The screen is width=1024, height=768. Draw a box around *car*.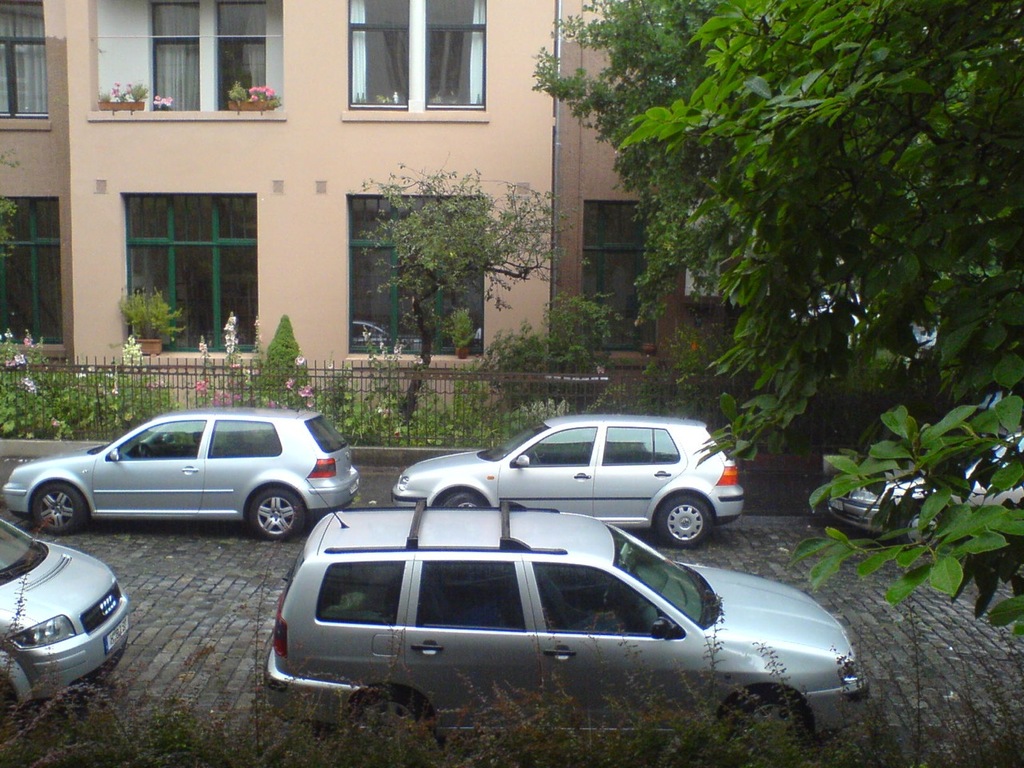
crop(822, 415, 1023, 553).
